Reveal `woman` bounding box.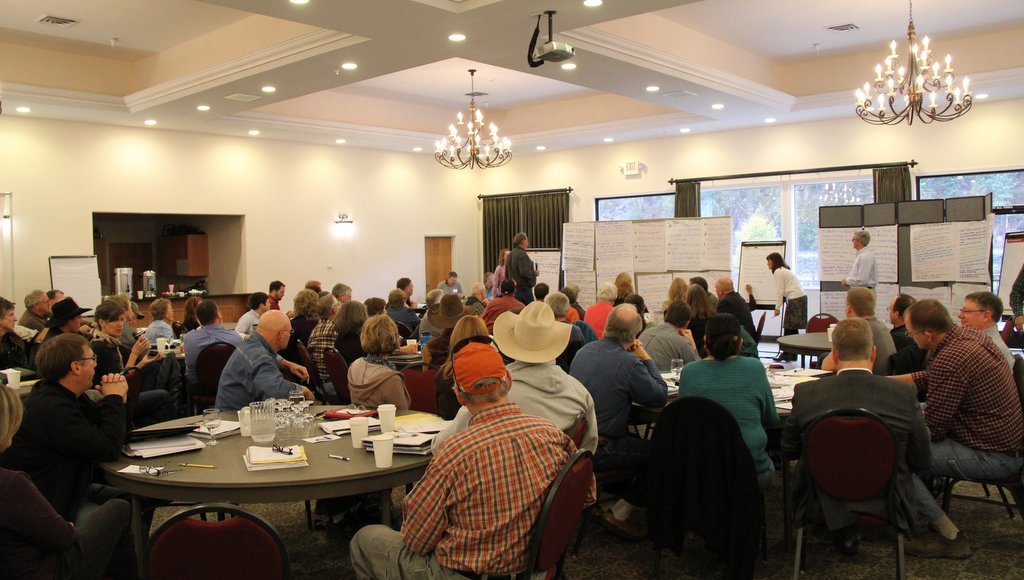
Revealed: (x1=291, y1=289, x2=318, y2=338).
